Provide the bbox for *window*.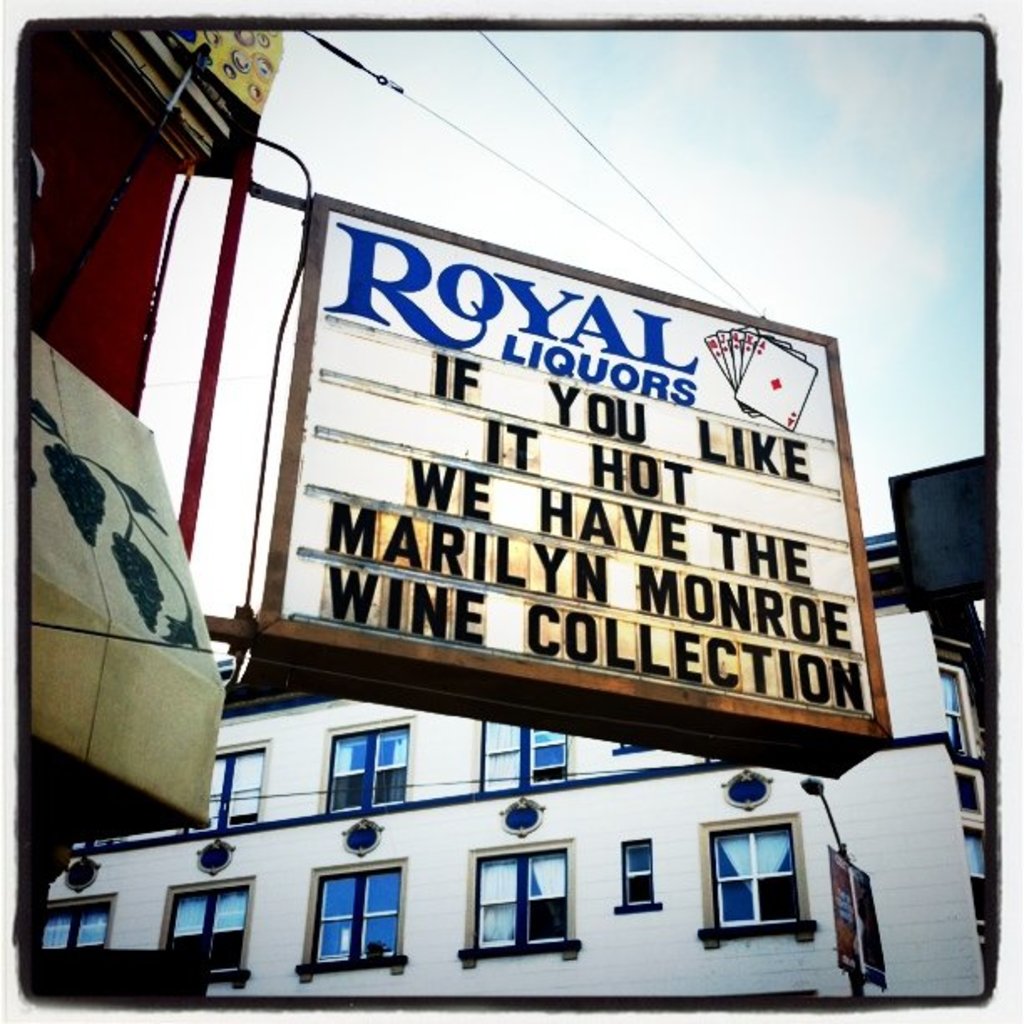
left=955, top=800, right=999, bottom=904.
